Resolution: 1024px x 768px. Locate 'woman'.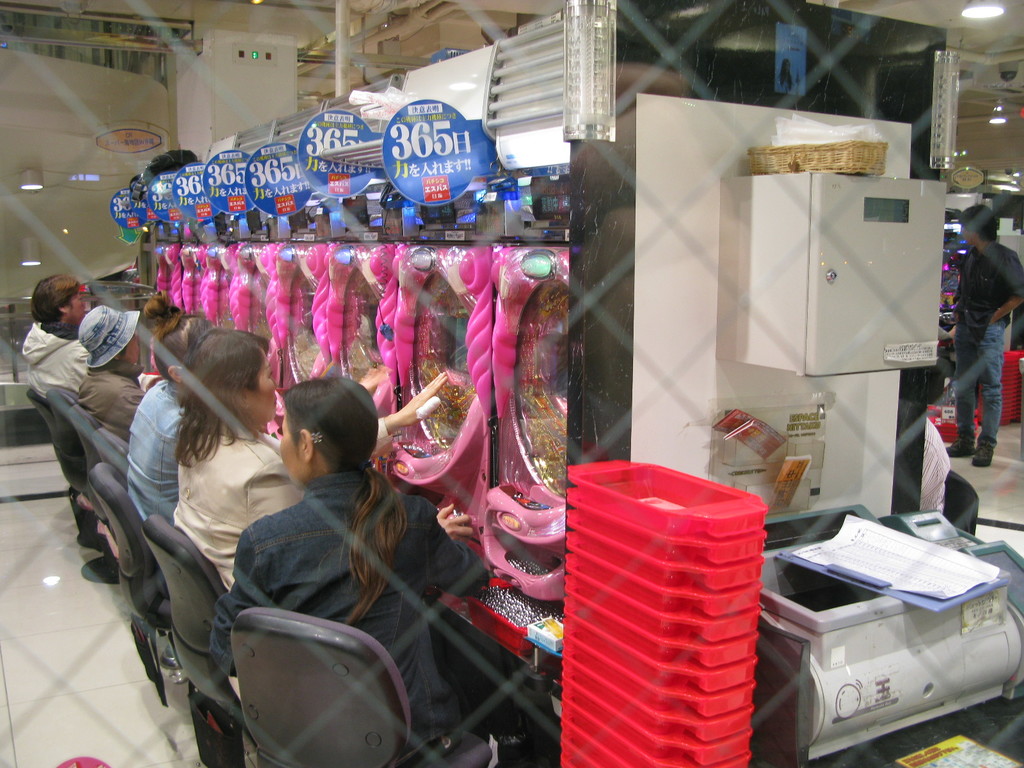
box=[76, 309, 157, 435].
